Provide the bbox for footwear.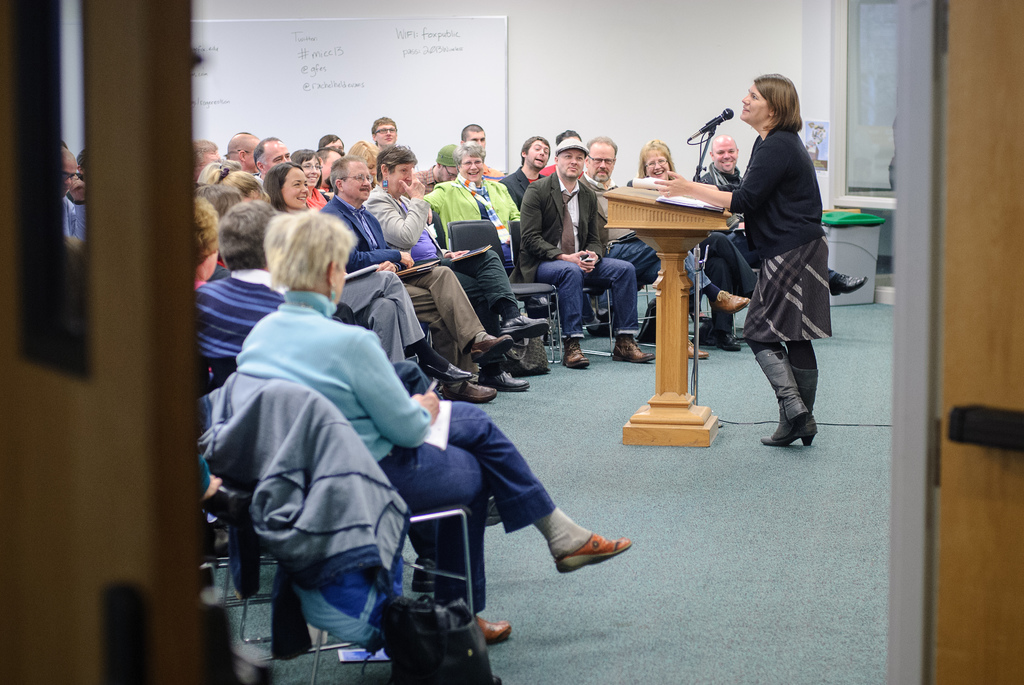
(712, 324, 740, 356).
